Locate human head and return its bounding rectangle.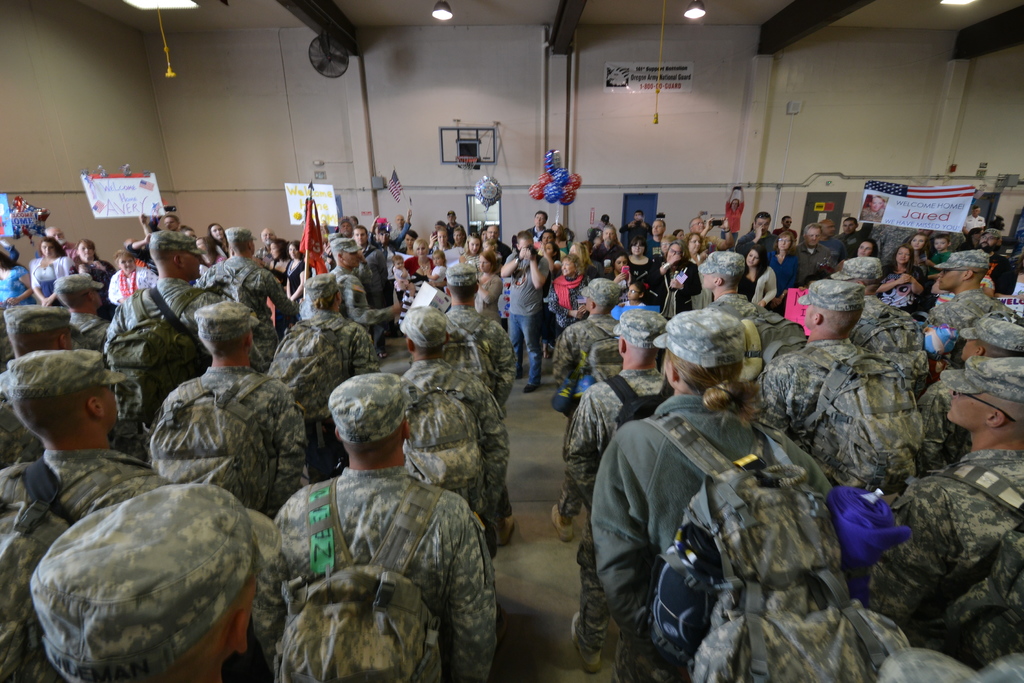
bbox=(405, 231, 416, 247).
